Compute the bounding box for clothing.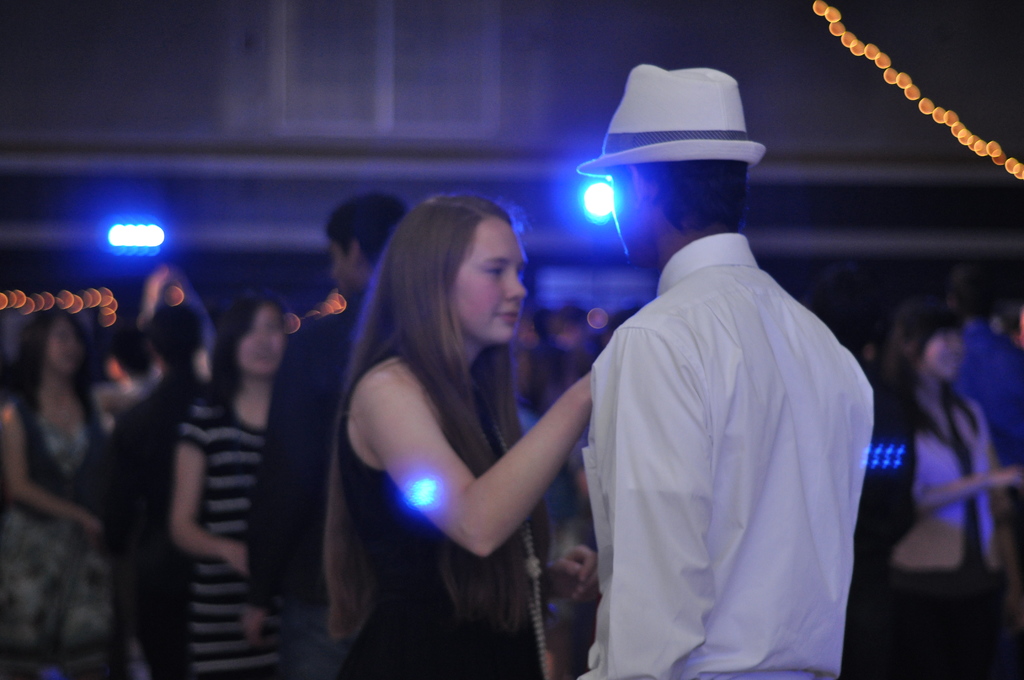
(568, 179, 882, 679).
